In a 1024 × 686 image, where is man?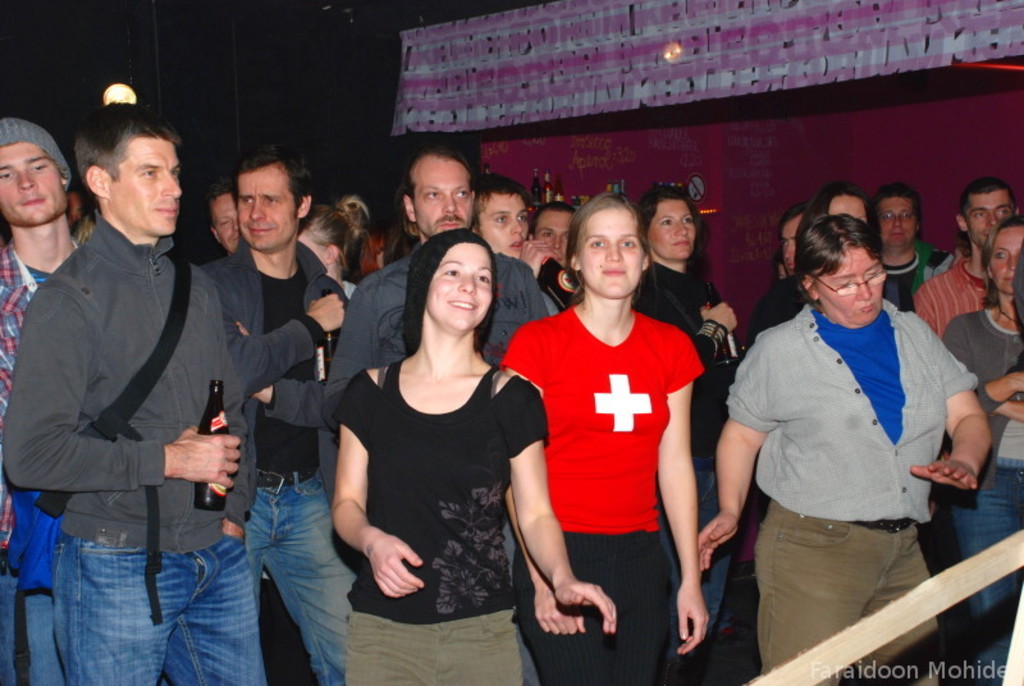
box=[471, 169, 566, 316].
